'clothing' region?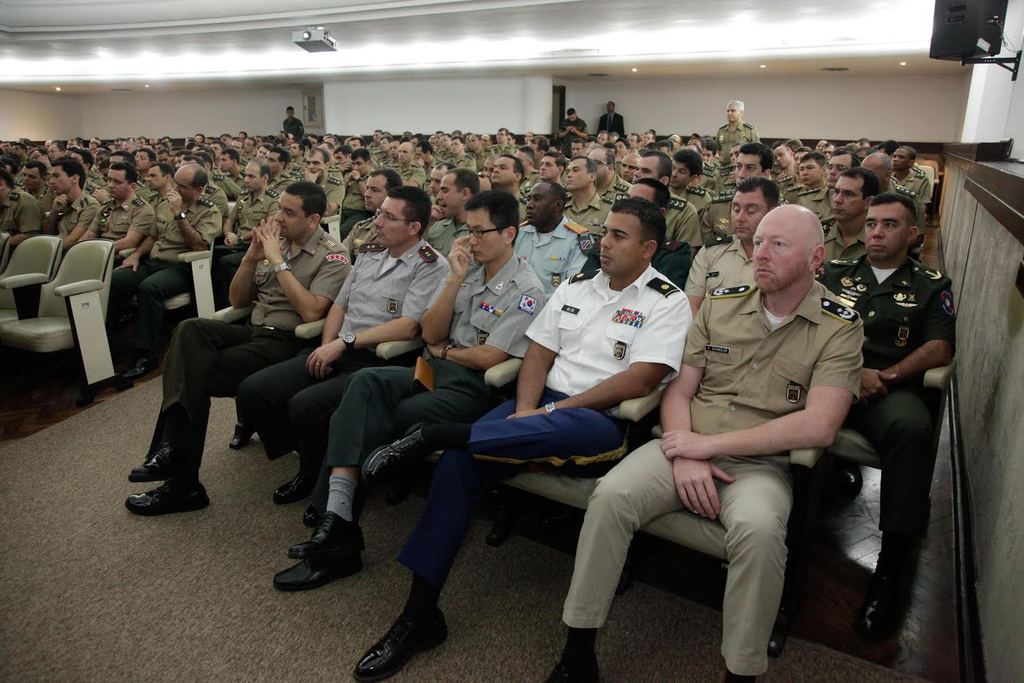
<bbox>815, 172, 961, 636</bbox>
